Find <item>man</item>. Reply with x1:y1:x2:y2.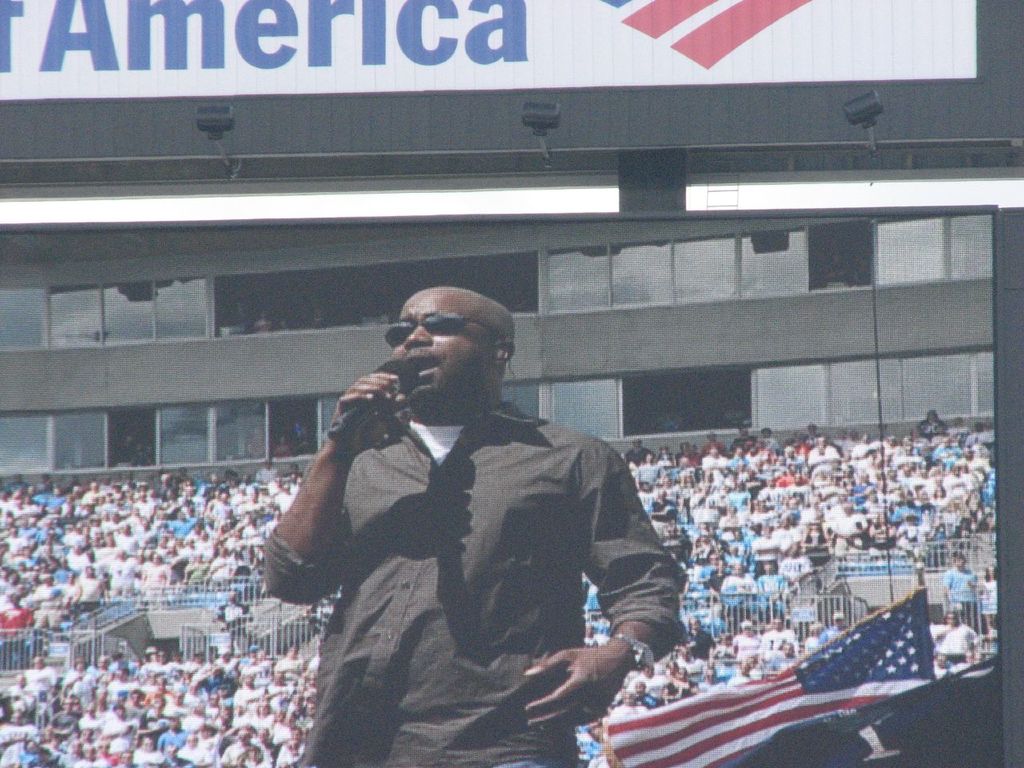
273:286:702:743.
